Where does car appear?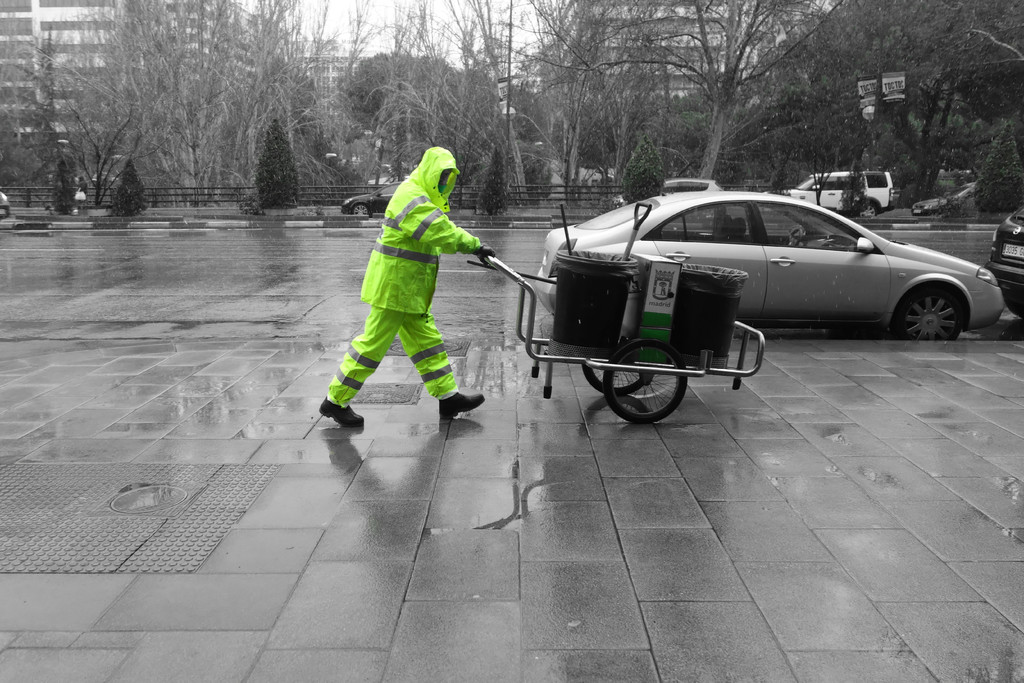
Appears at [610, 176, 723, 211].
